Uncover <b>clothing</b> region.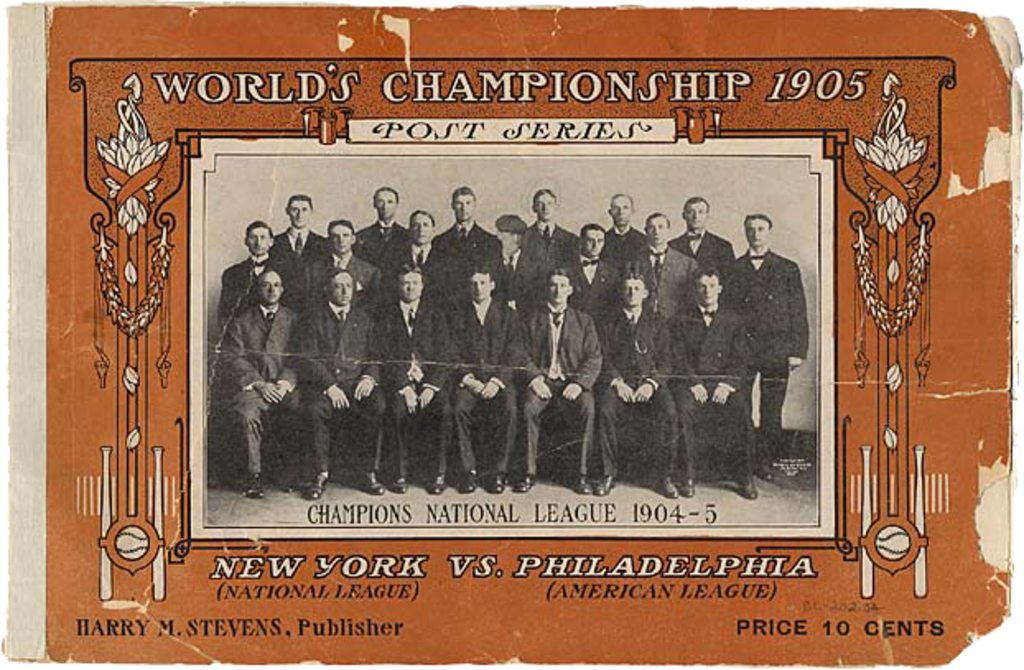
Uncovered: box(662, 298, 747, 472).
